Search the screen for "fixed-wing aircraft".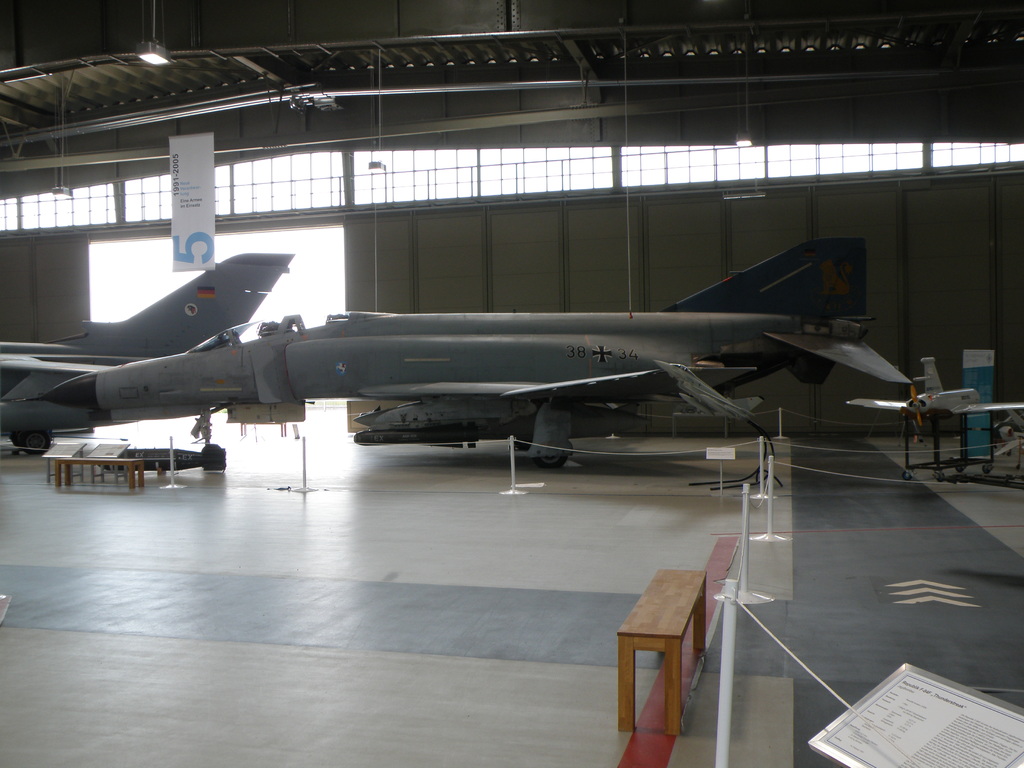
Found at 35:214:927:493.
